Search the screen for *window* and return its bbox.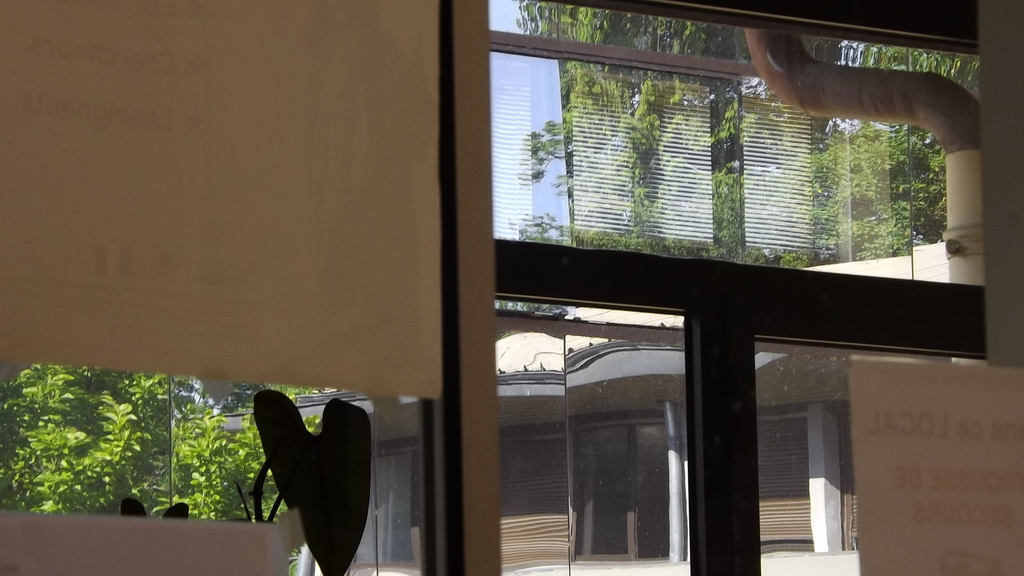
Found: (x1=538, y1=28, x2=977, y2=300).
